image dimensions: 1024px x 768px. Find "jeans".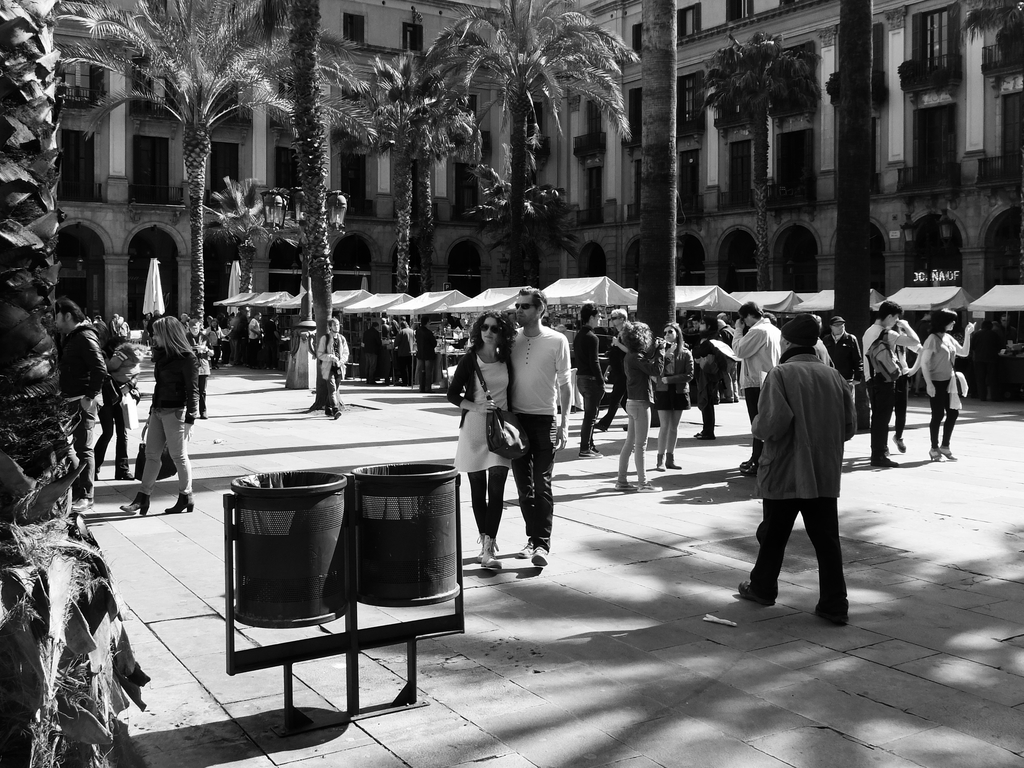
select_region(68, 404, 95, 503).
